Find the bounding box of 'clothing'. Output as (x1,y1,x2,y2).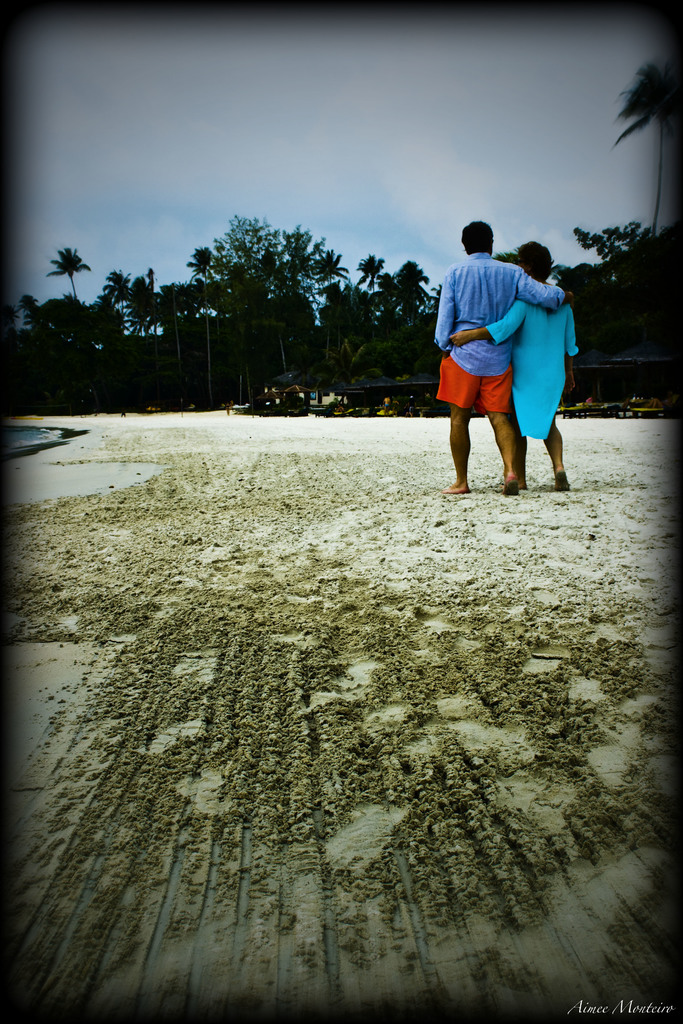
(429,248,575,412).
